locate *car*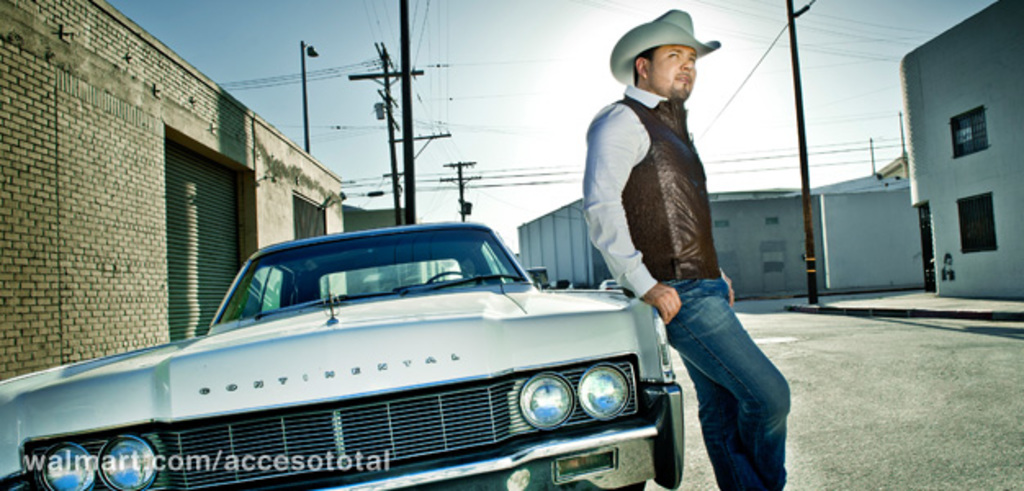
(x1=0, y1=226, x2=687, y2=489)
